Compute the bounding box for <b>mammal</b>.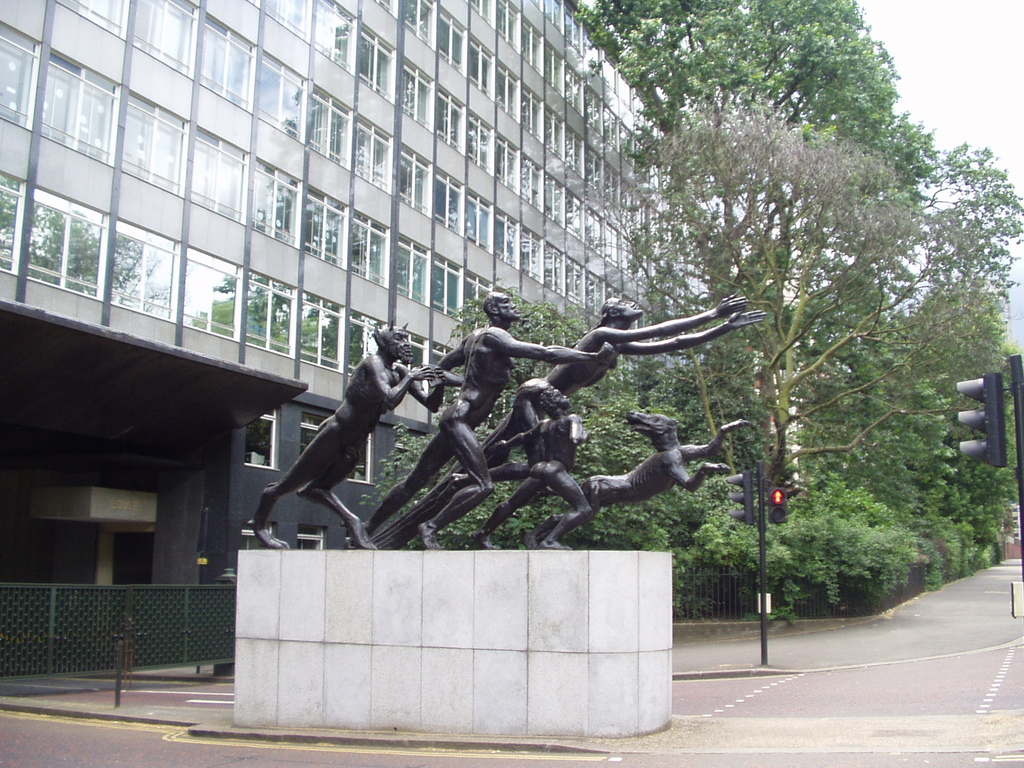
(237,349,413,557).
